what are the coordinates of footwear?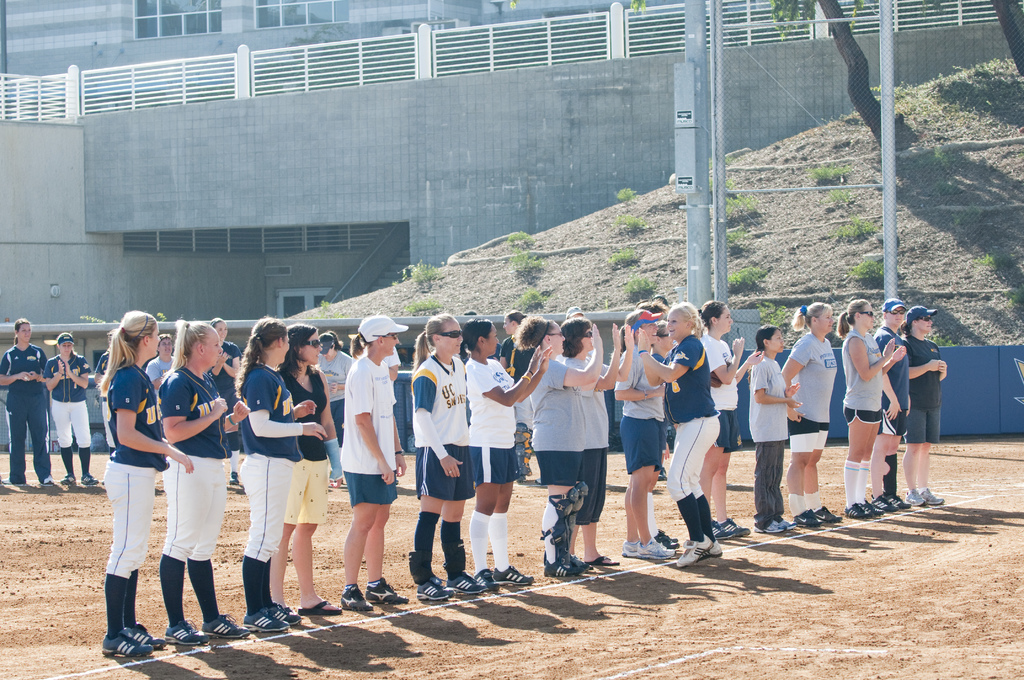
719, 519, 755, 540.
